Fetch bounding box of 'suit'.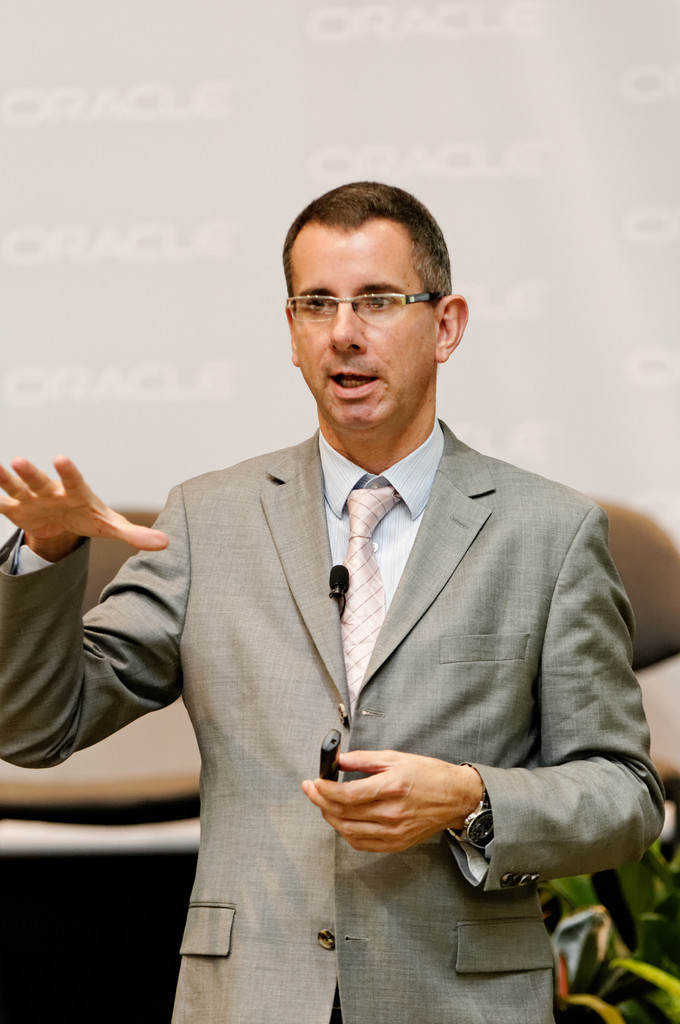
Bbox: BBox(158, 358, 627, 915).
